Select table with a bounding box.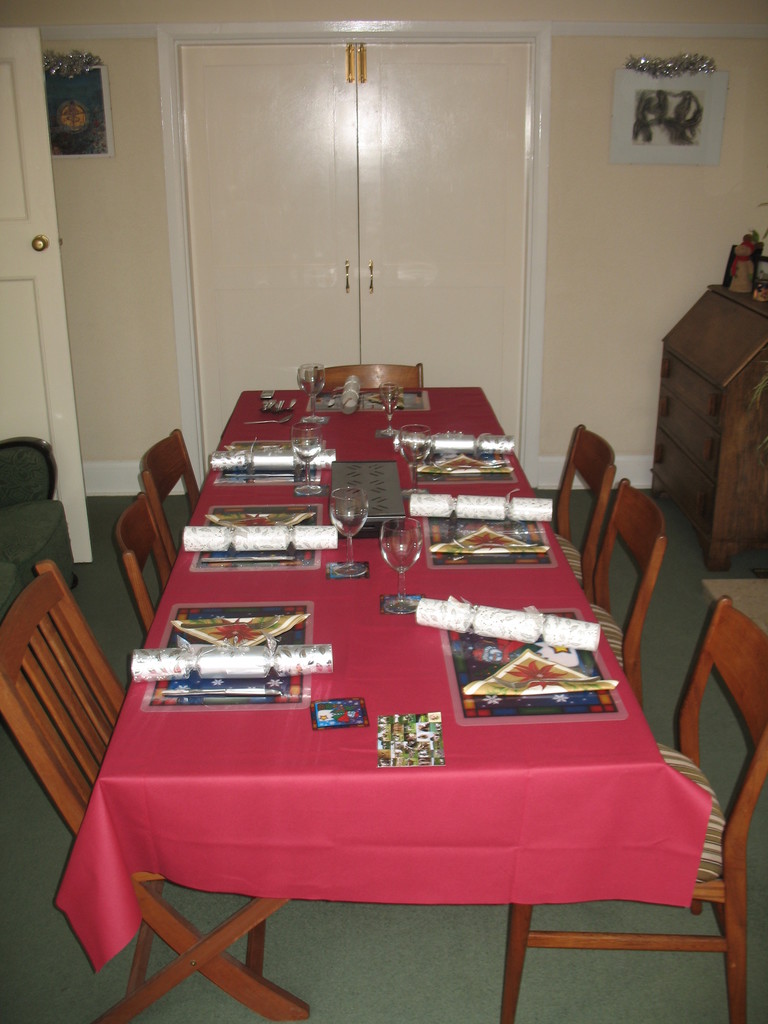
pyautogui.locateOnScreen(115, 361, 632, 929).
